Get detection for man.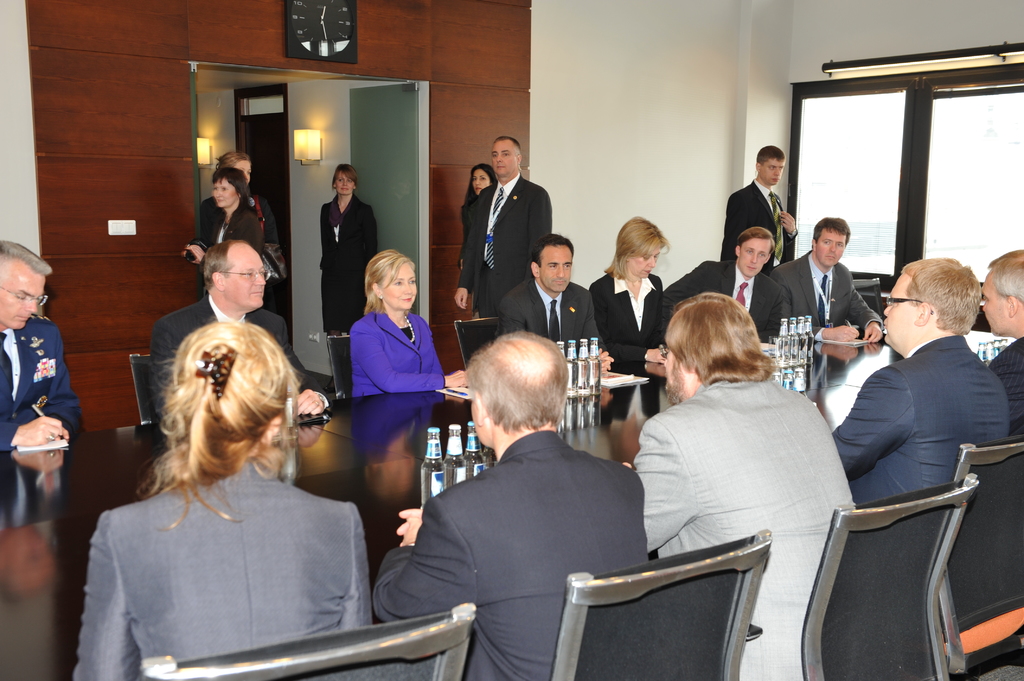
Detection: rect(634, 292, 860, 680).
